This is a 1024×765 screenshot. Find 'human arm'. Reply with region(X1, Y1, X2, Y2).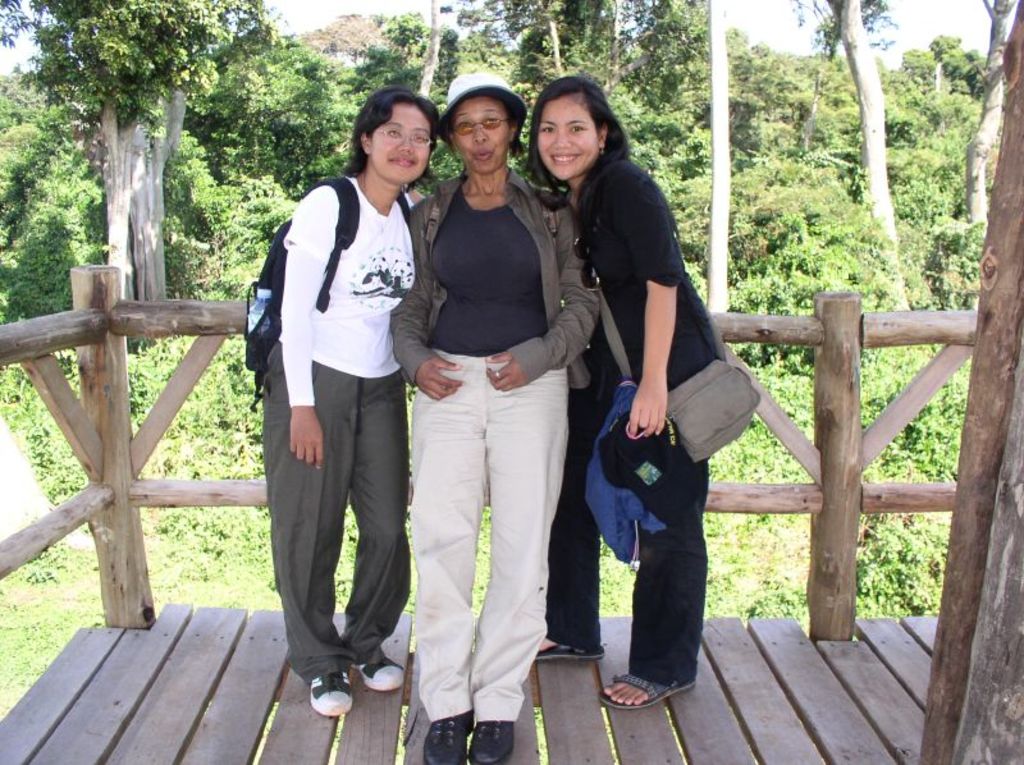
region(625, 175, 678, 438).
